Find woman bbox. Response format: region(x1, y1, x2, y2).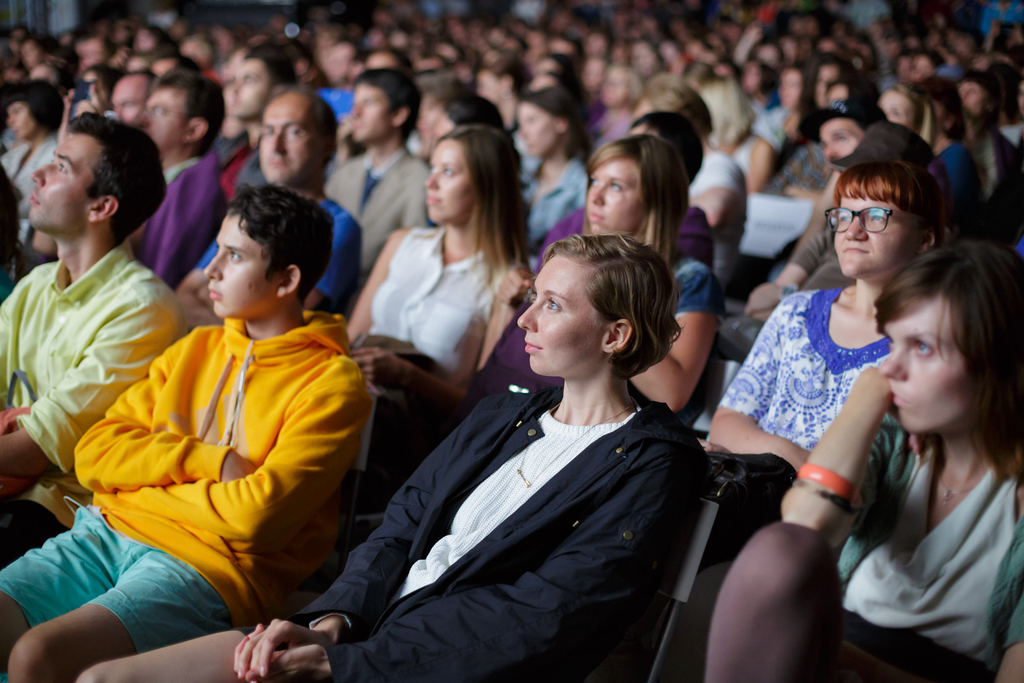
region(704, 244, 1023, 682).
